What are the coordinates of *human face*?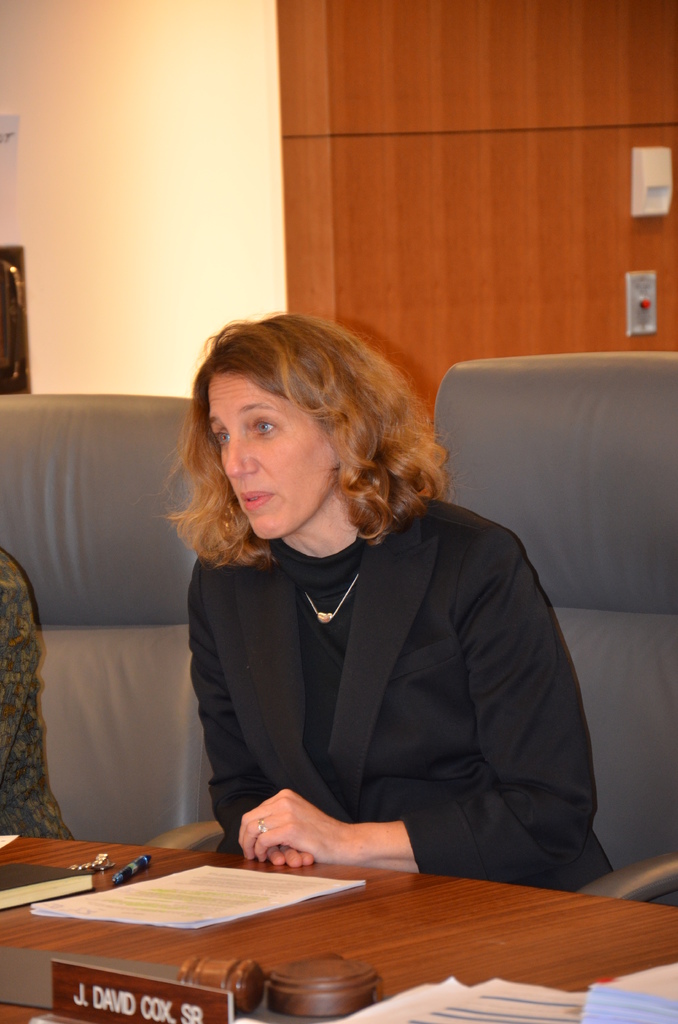
x1=209, y1=377, x2=333, y2=539.
